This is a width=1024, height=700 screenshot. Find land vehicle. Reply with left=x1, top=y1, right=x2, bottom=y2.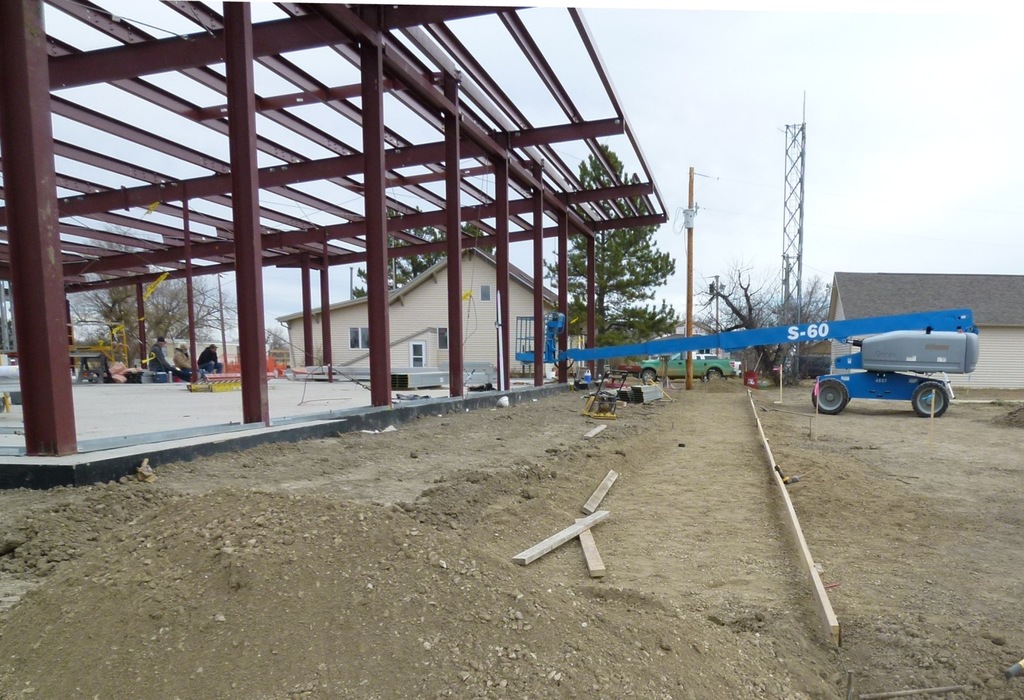
left=806, top=328, right=978, bottom=413.
